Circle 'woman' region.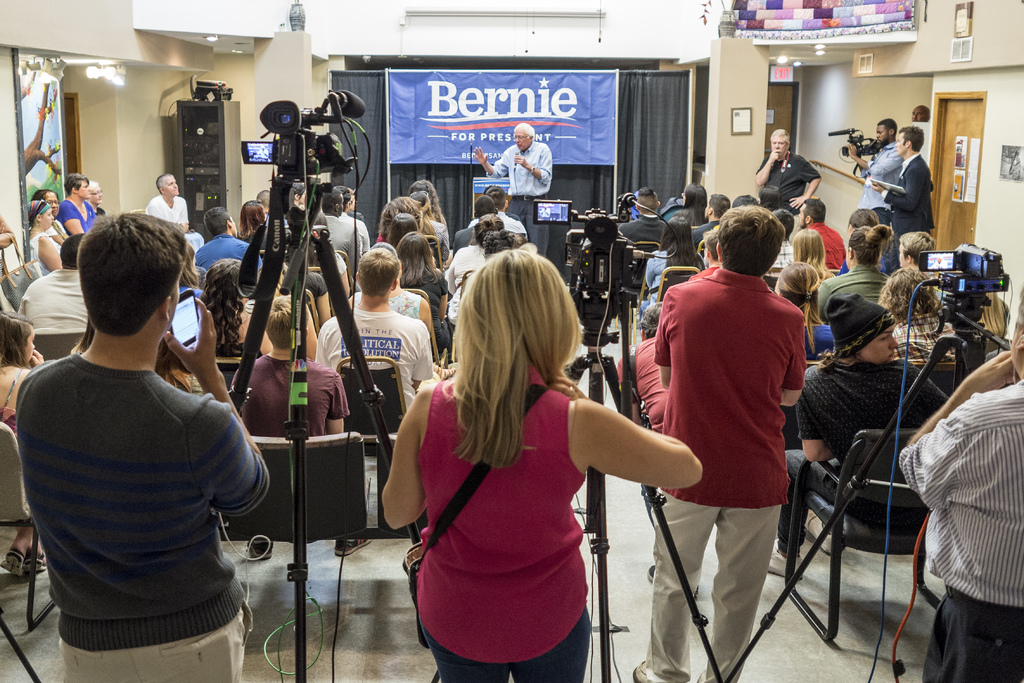
Region: [388,234,456,359].
